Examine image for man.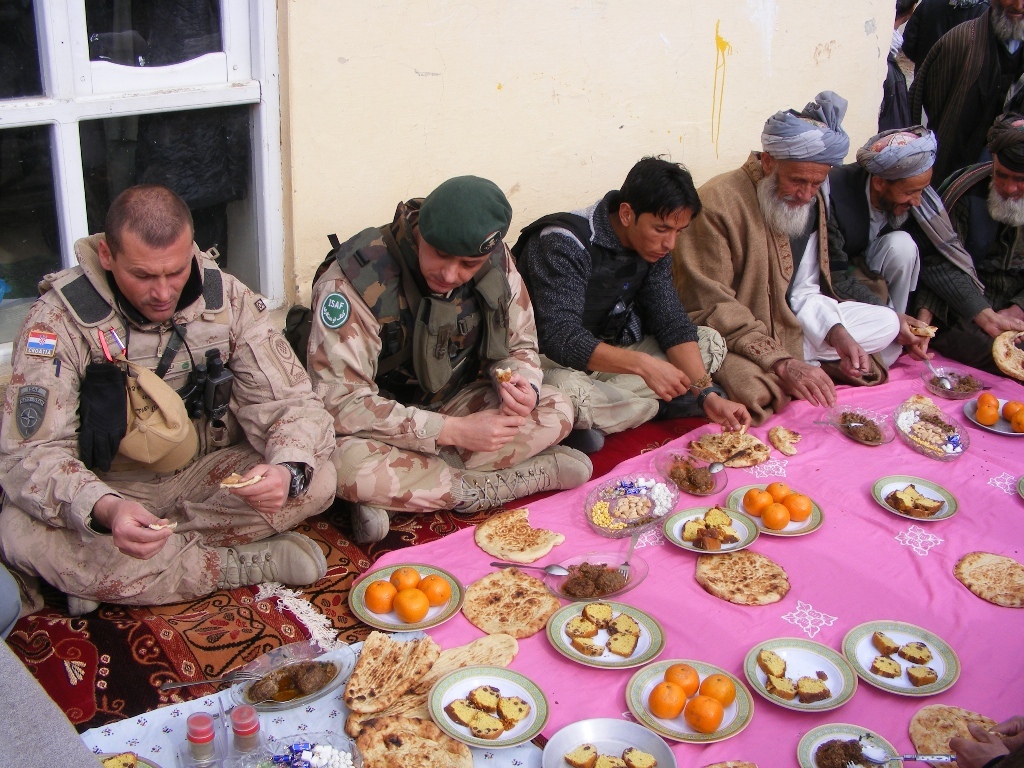
Examination result: left=909, top=0, right=1023, bottom=189.
